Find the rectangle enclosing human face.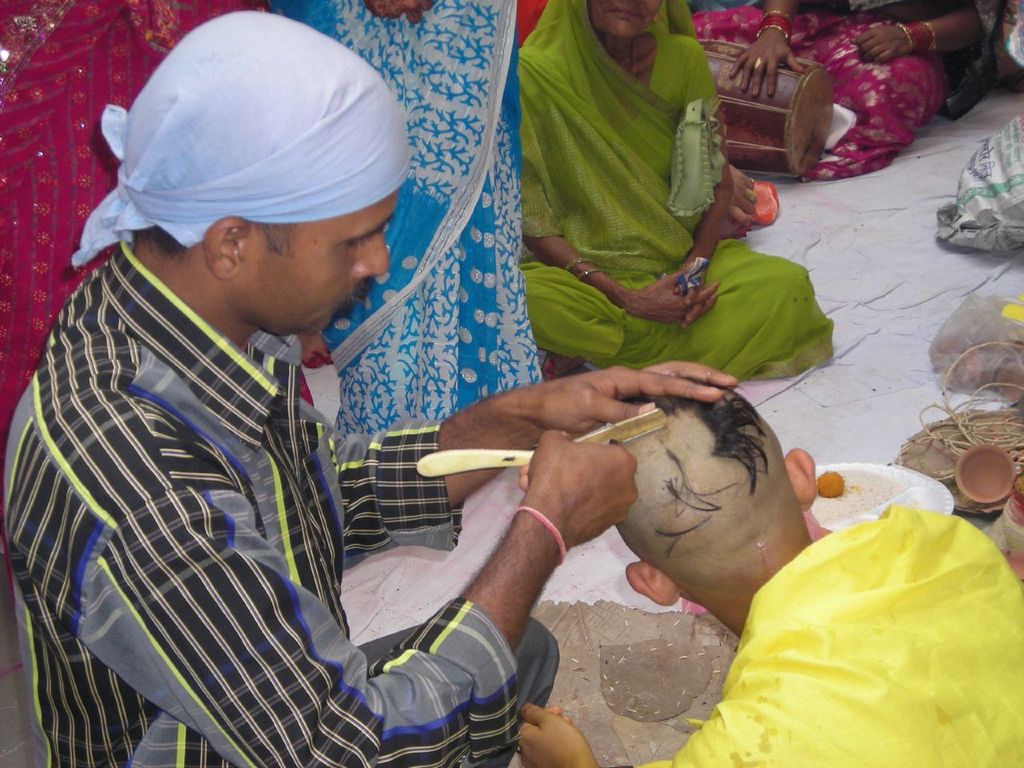
BBox(233, 186, 398, 338).
